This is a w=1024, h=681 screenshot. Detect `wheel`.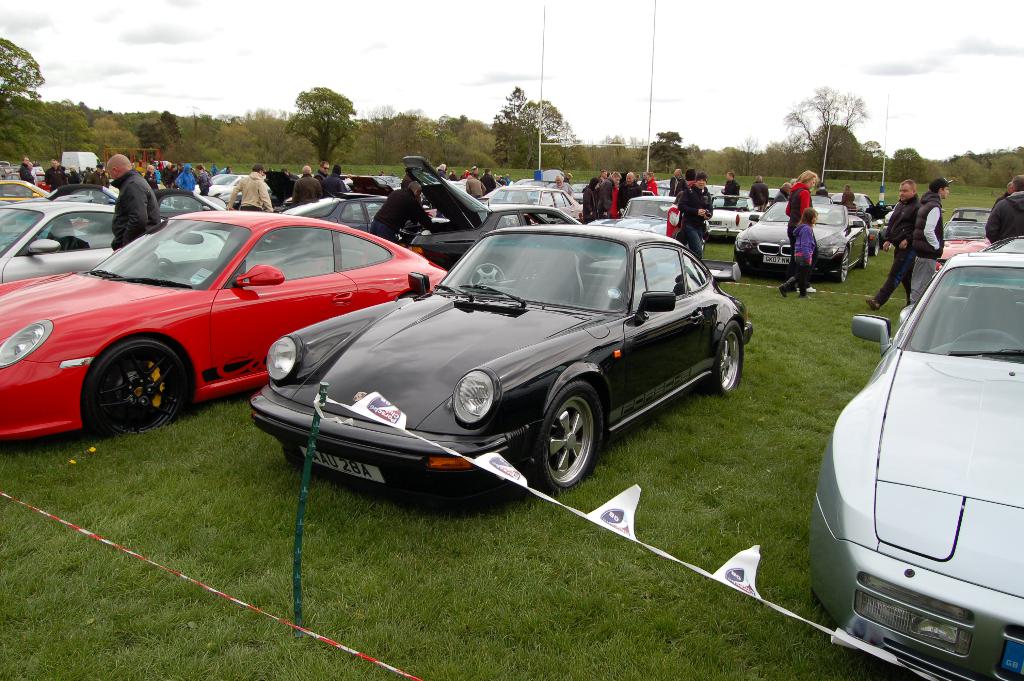
bbox=(74, 340, 180, 427).
